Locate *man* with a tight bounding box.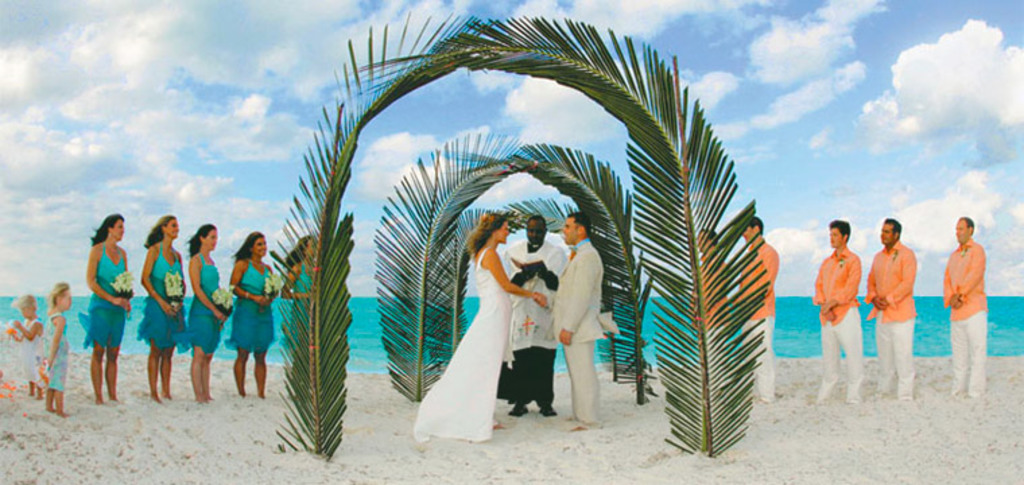
bbox=[738, 218, 777, 407].
